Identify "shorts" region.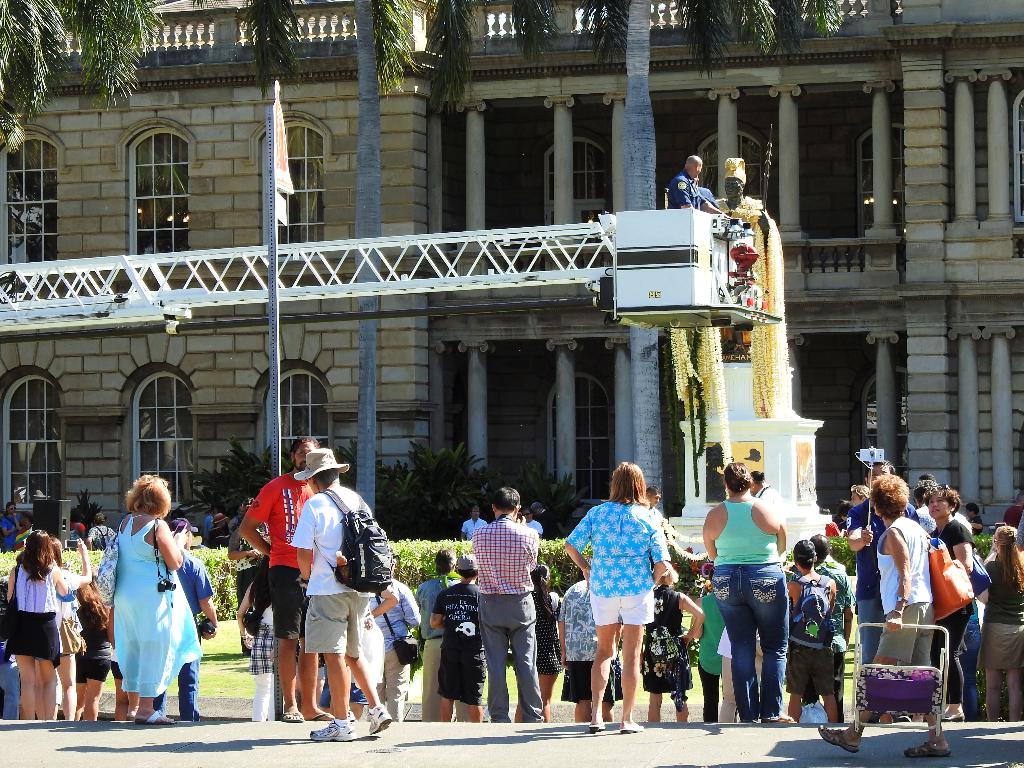
Region: box(269, 562, 303, 641).
